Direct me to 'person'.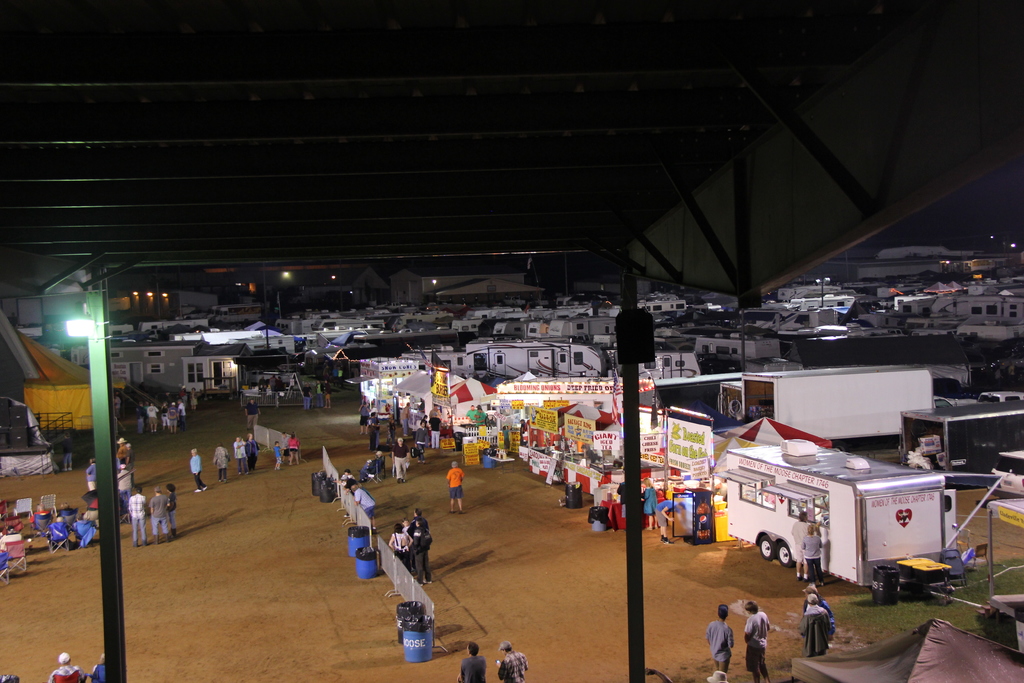
Direction: <box>337,470,357,490</box>.
